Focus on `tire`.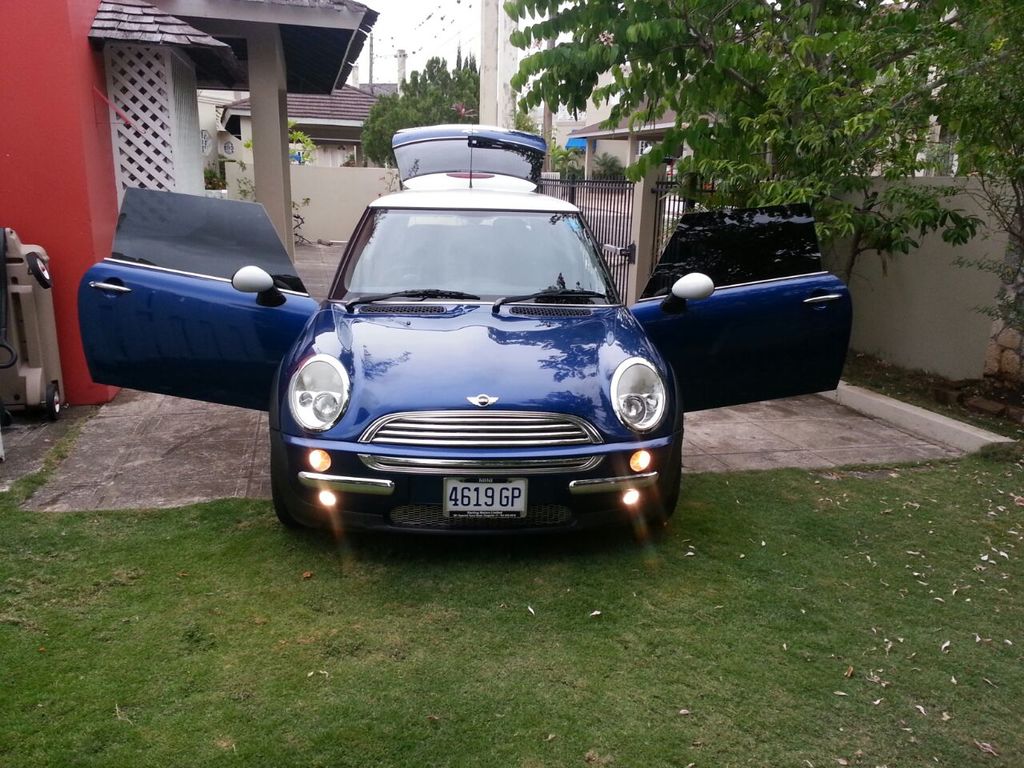
Focused at 46/384/59/421.
